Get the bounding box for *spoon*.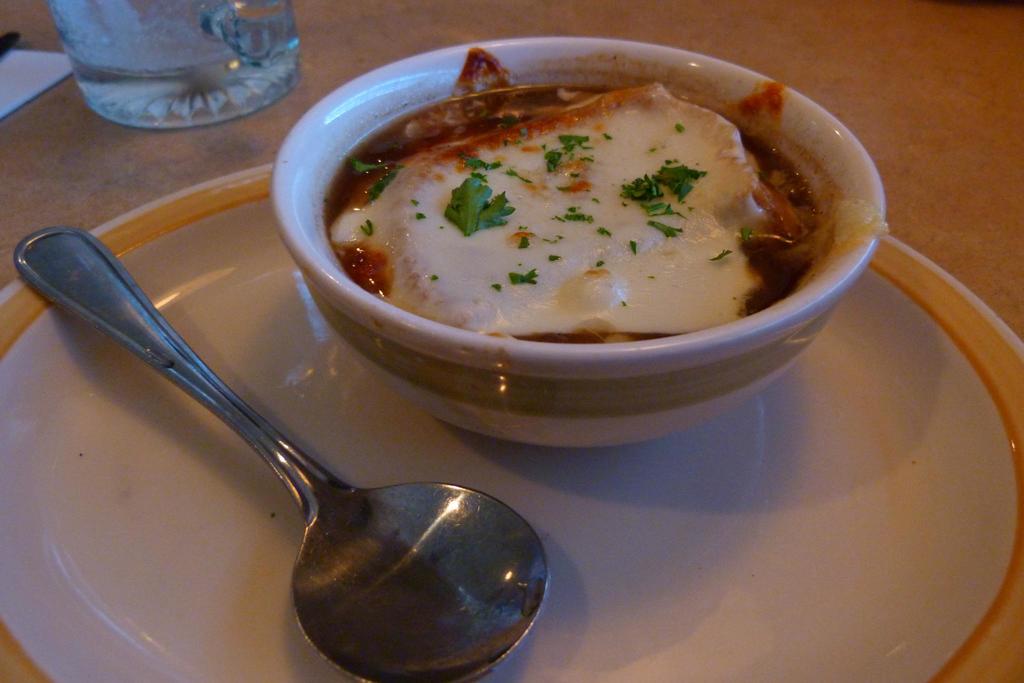
rect(12, 228, 552, 682).
